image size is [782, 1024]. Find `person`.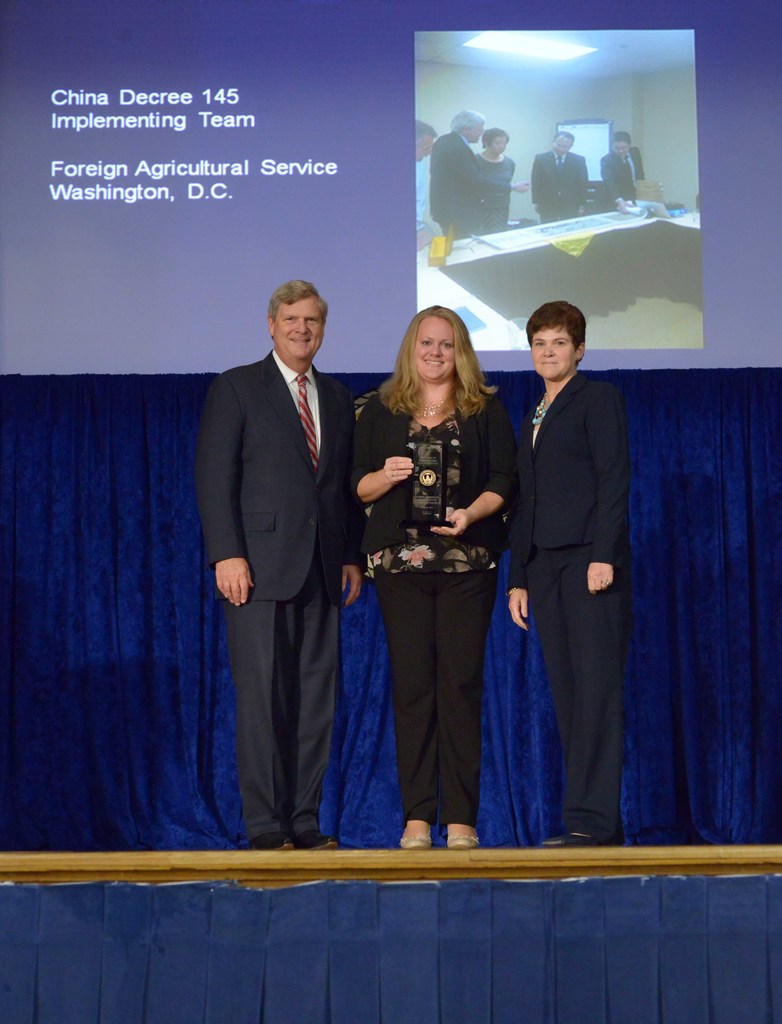
500:298:633:844.
